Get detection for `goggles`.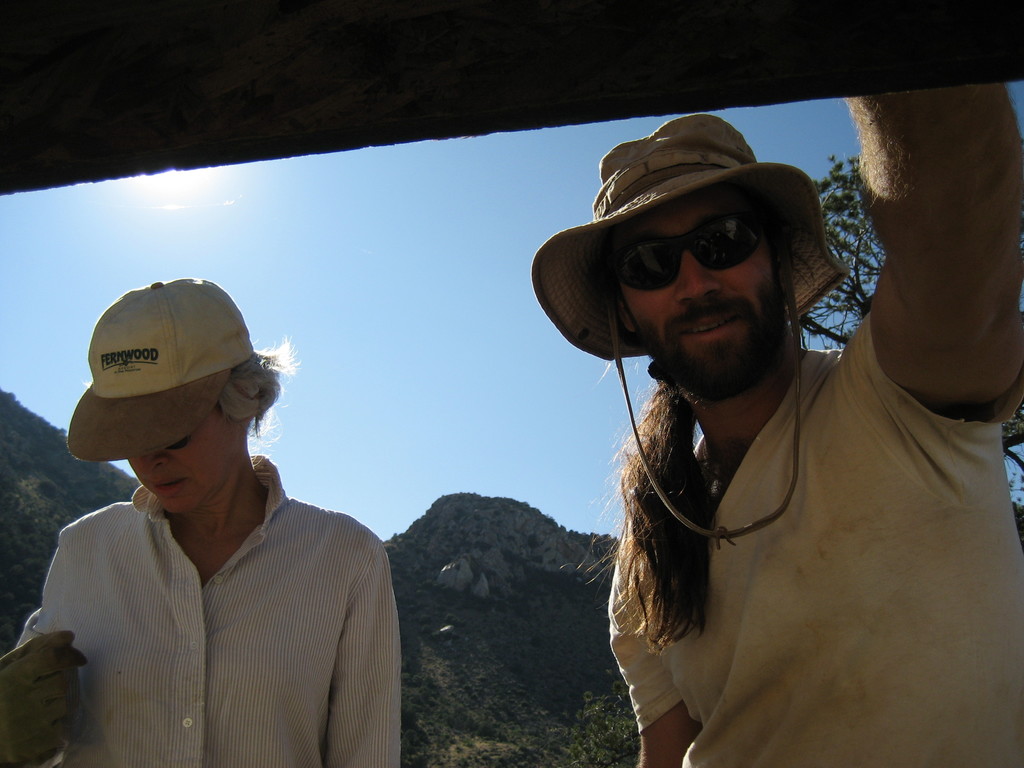
Detection: crop(609, 215, 770, 295).
